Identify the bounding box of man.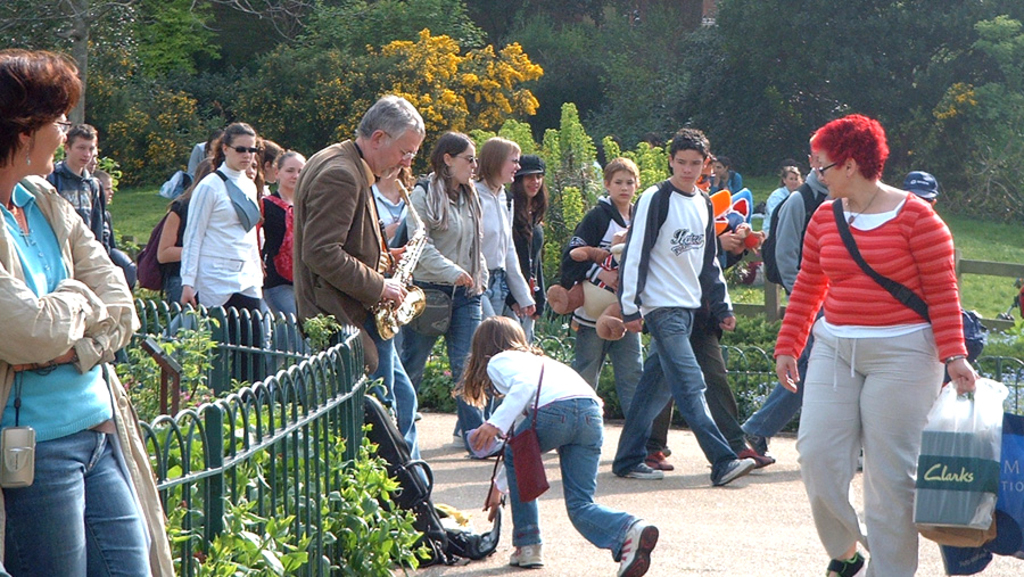
x1=611, y1=133, x2=758, y2=489.
